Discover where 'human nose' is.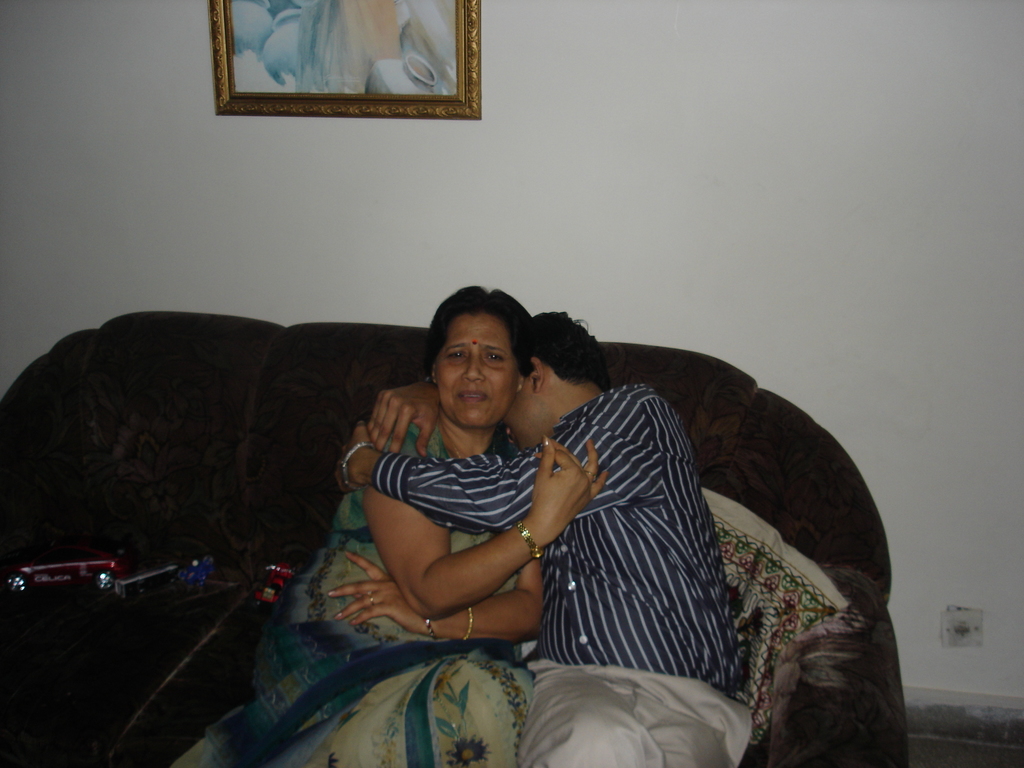
Discovered at box(460, 355, 483, 383).
